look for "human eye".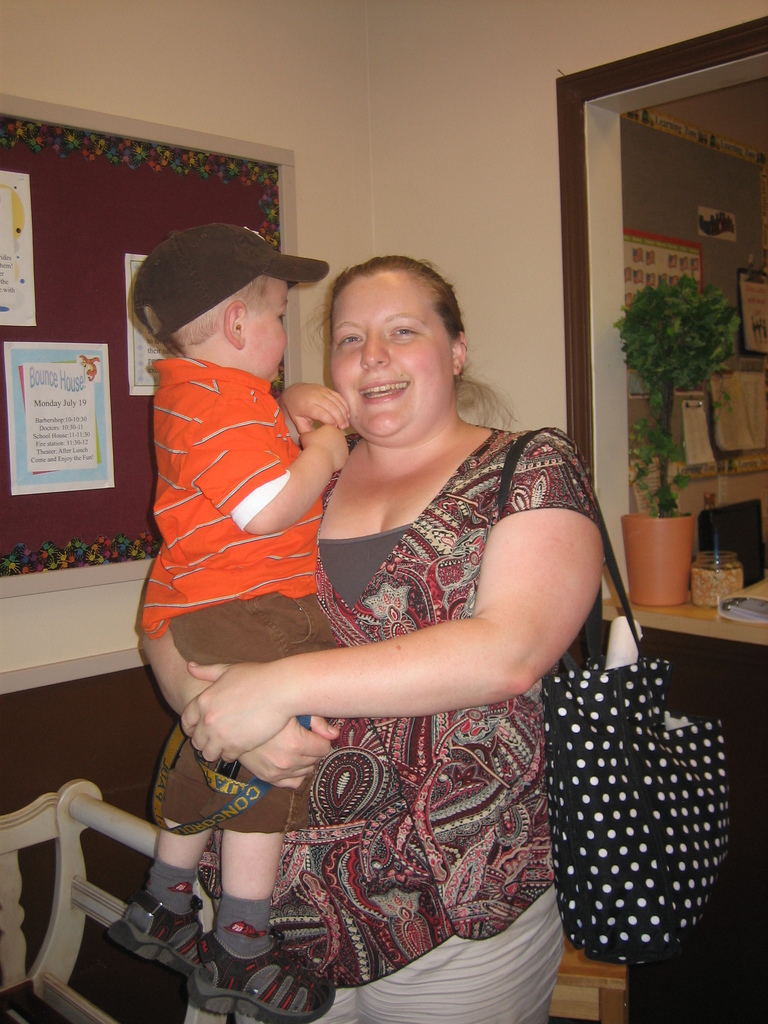
Found: 327/330/373/349.
